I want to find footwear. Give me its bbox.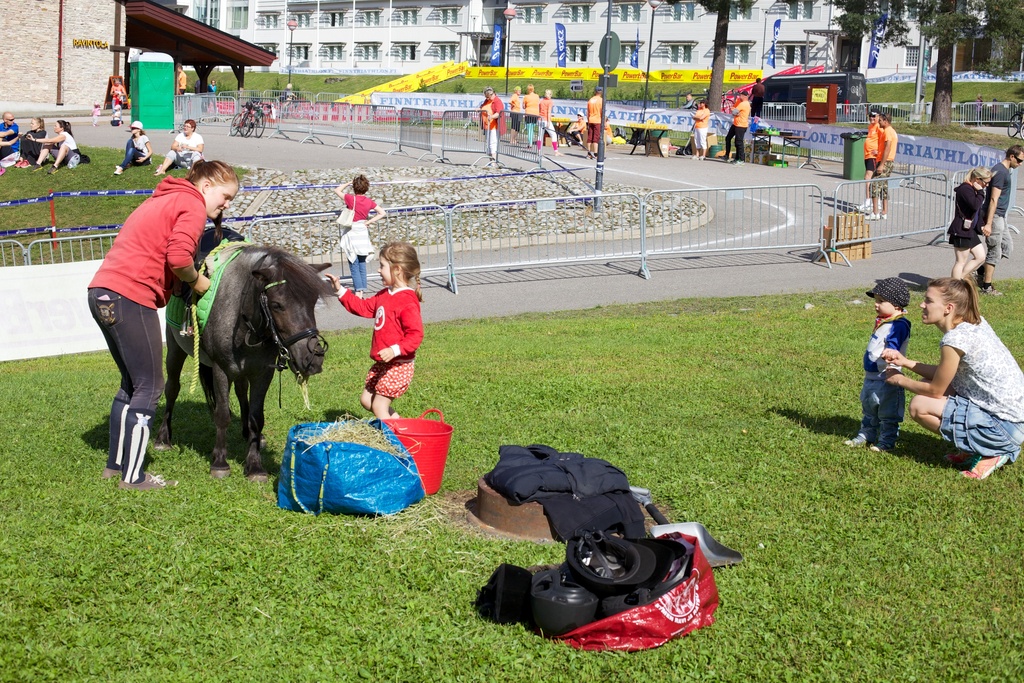
(left=484, top=160, right=493, bottom=170).
